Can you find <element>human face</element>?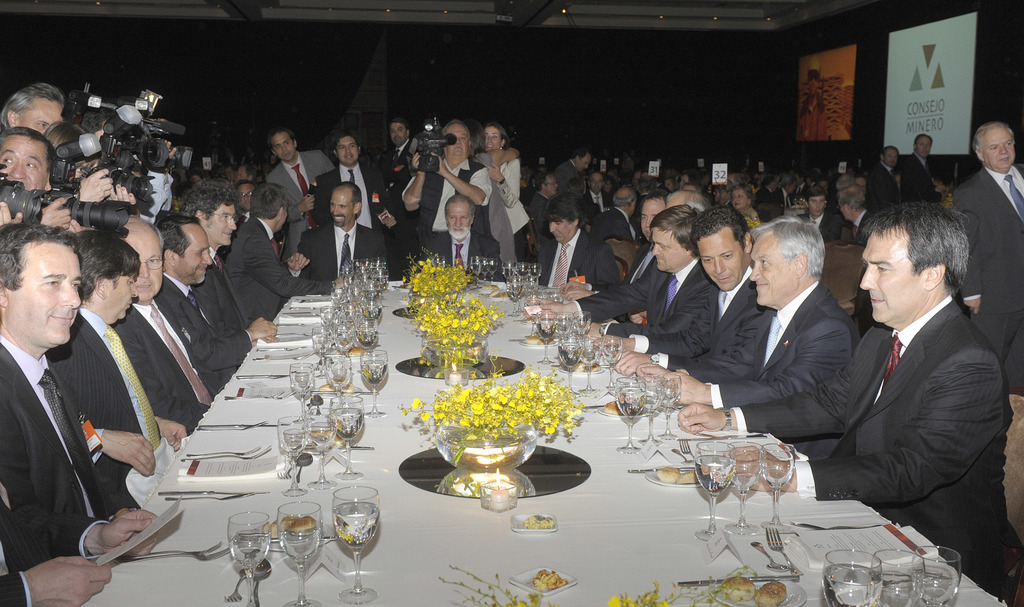
Yes, bounding box: select_region(750, 231, 793, 309).
